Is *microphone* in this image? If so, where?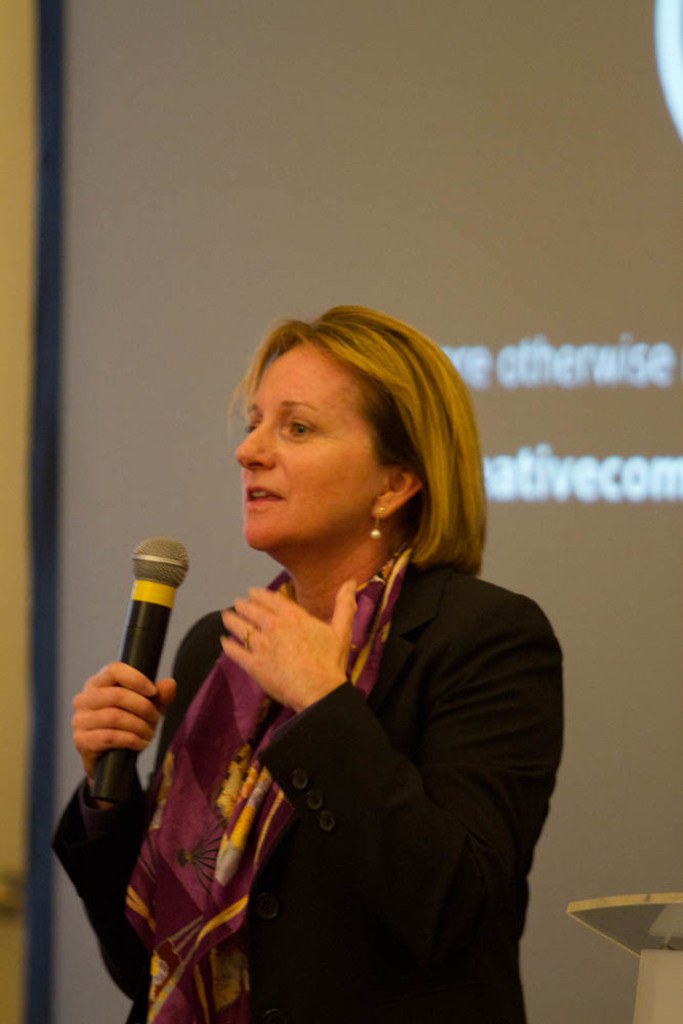
Yes, at (75,553,202,771).
